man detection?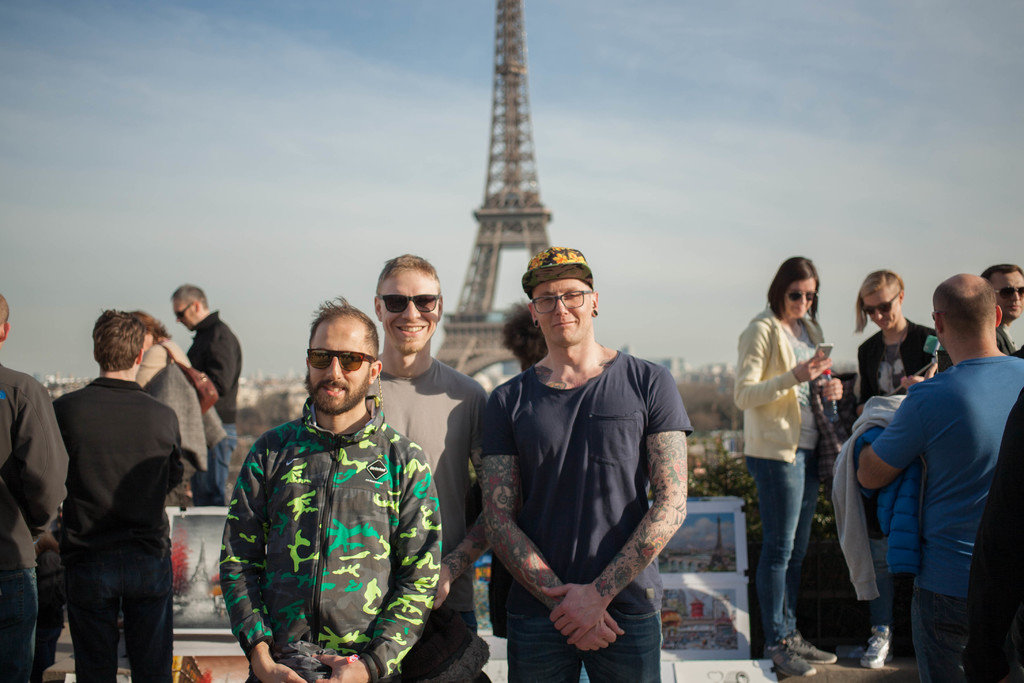
left=0, top=291, right=70, bottom=682
